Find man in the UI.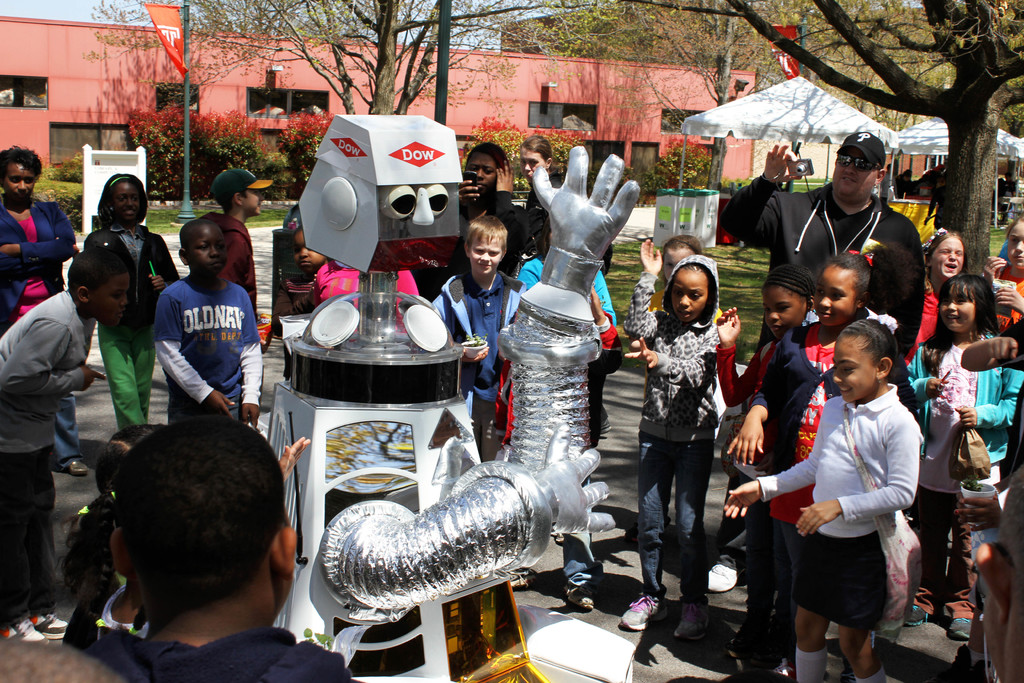
UI element at BBox(723, 126, 925, 372).
